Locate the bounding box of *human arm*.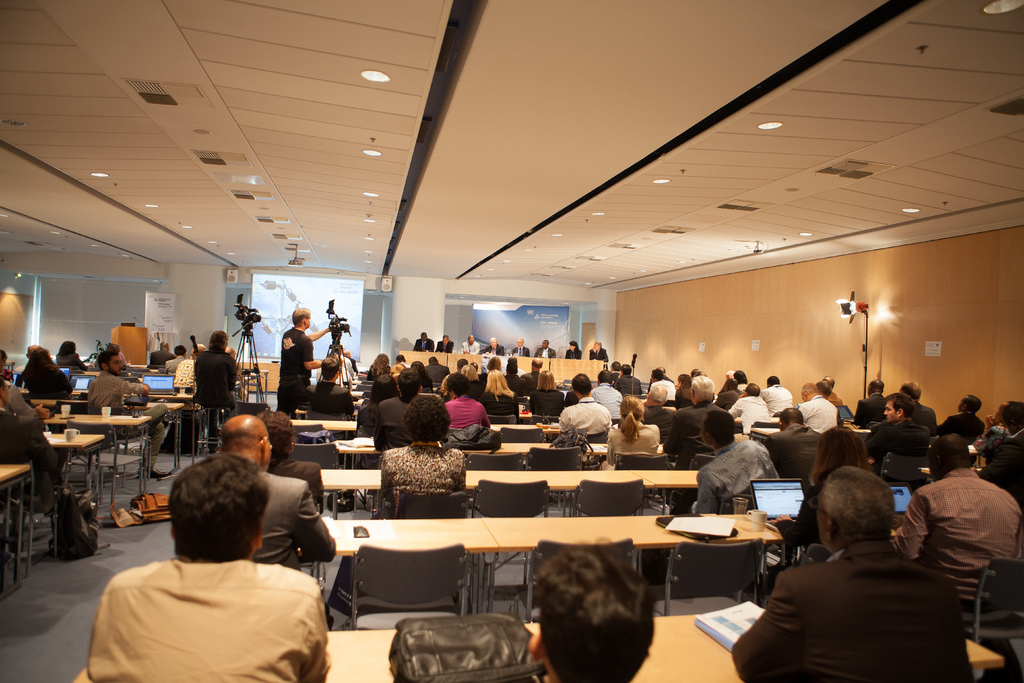
Bounding box: 290,484,337,563.
